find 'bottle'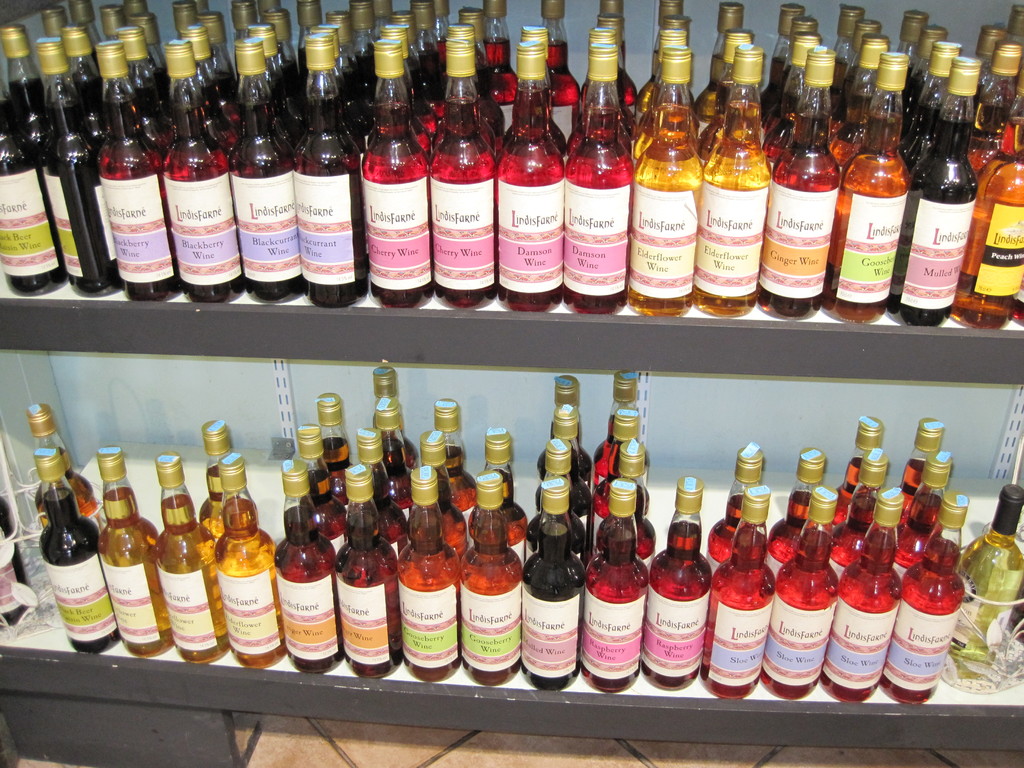
{"x1": 959, "y1": 482, "x2": 1023, "y2": 678}
